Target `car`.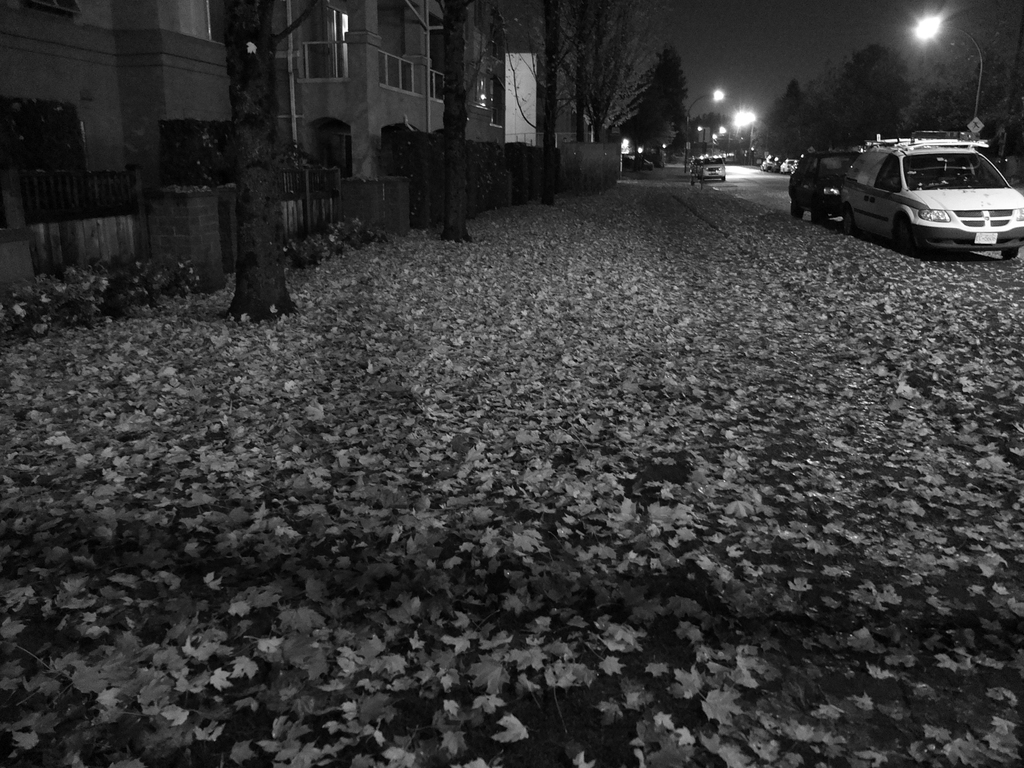
Target region: bbox=[624, 156, 634, 168].
